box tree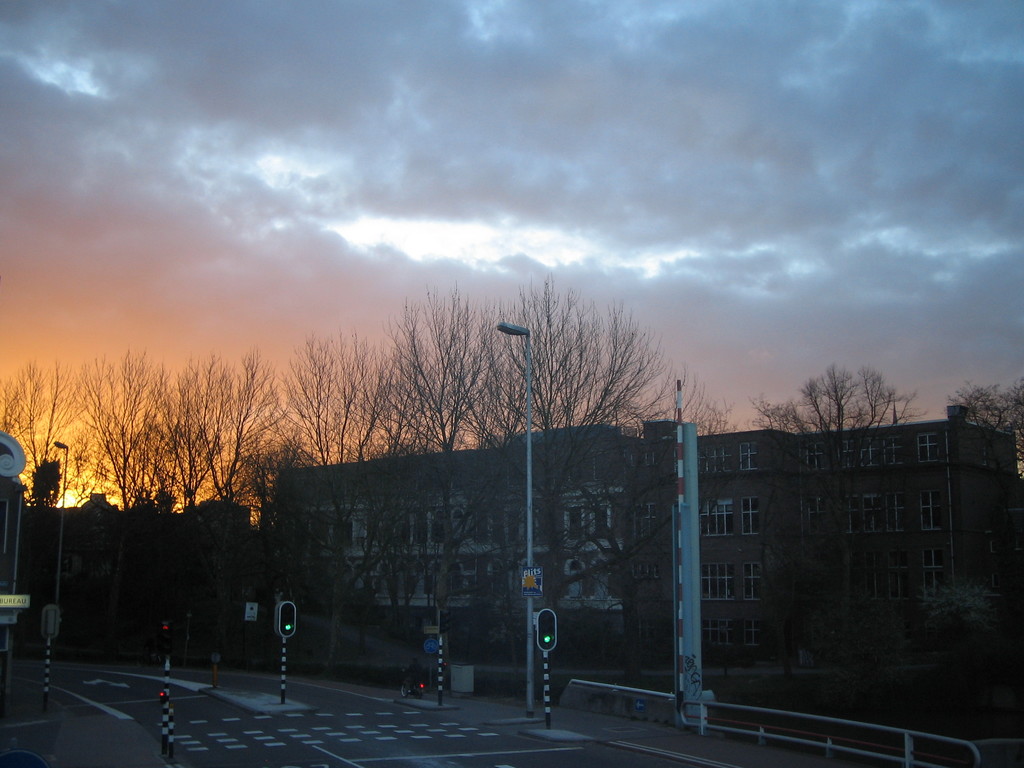
l=0, t=352, r=122, b=651
